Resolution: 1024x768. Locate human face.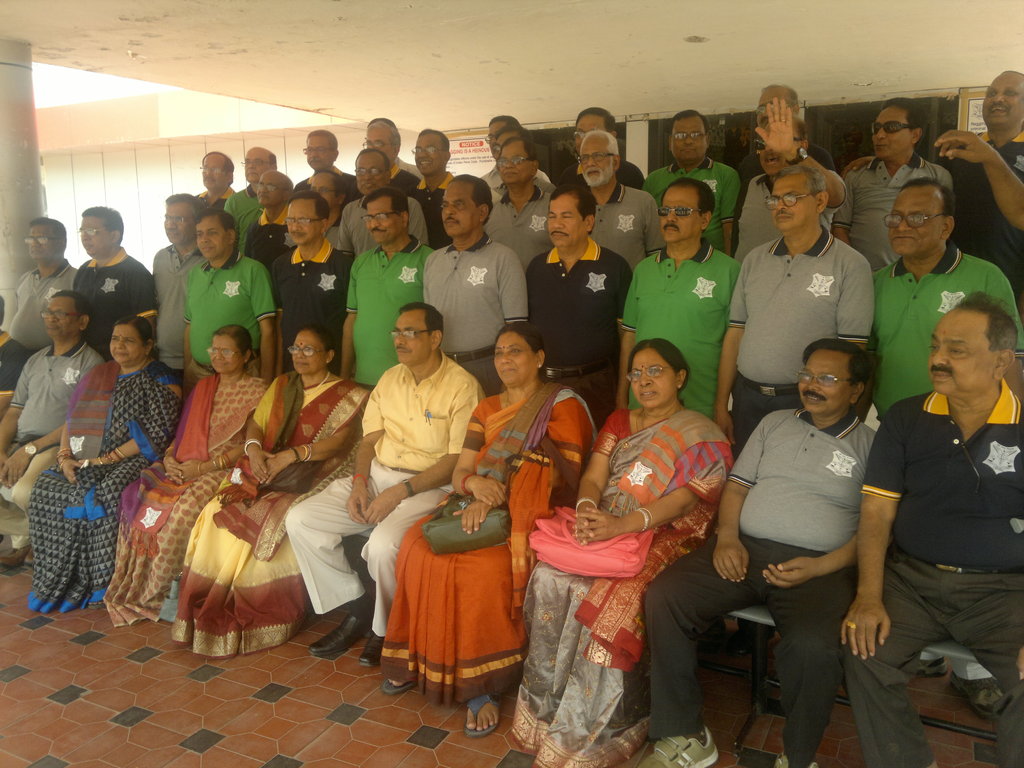
BBox(45, 296, 79, 332).
